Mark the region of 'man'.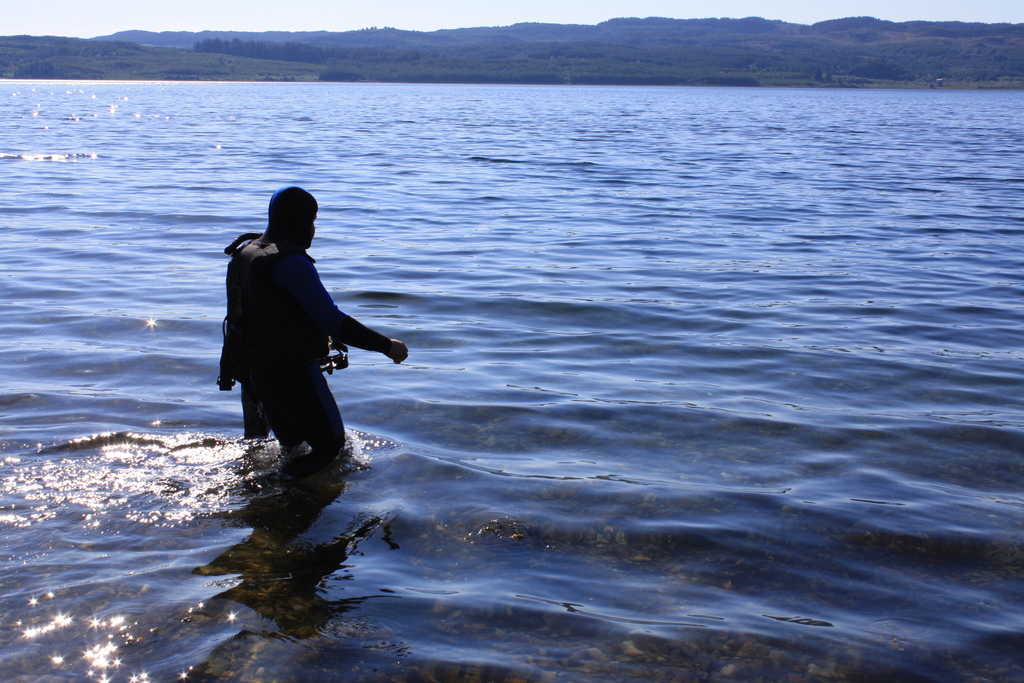
Region: (218, 184, 409, 466).
